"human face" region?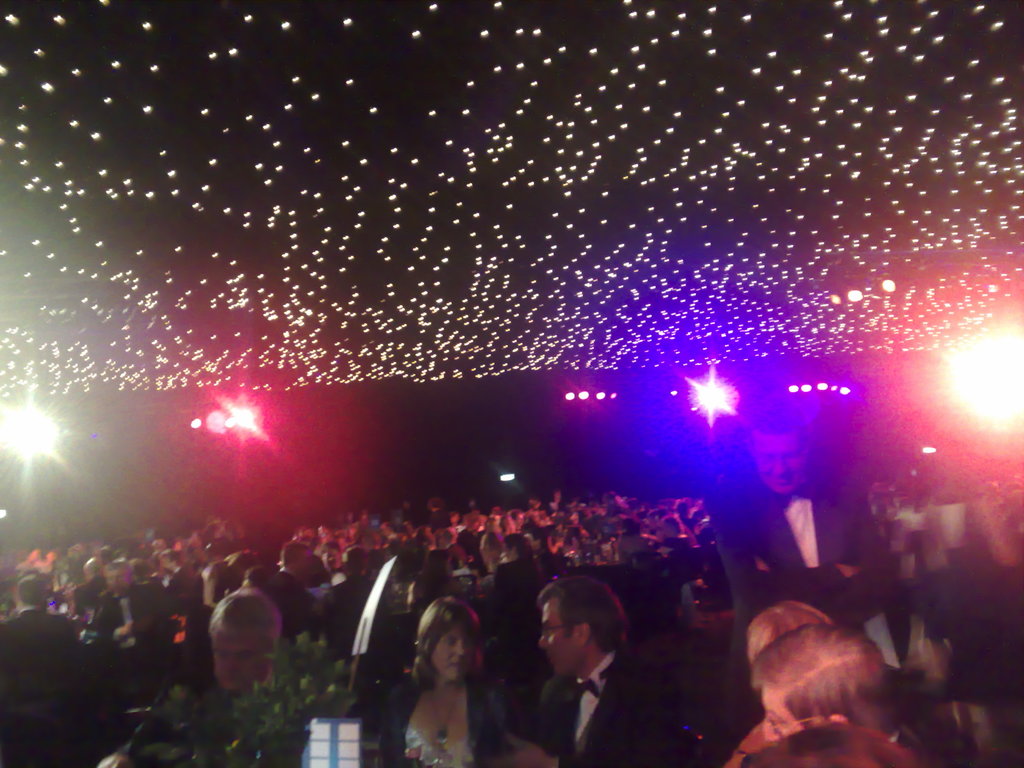
{"left": 751, "top": 436, "right": 808, "bottom": 492}
